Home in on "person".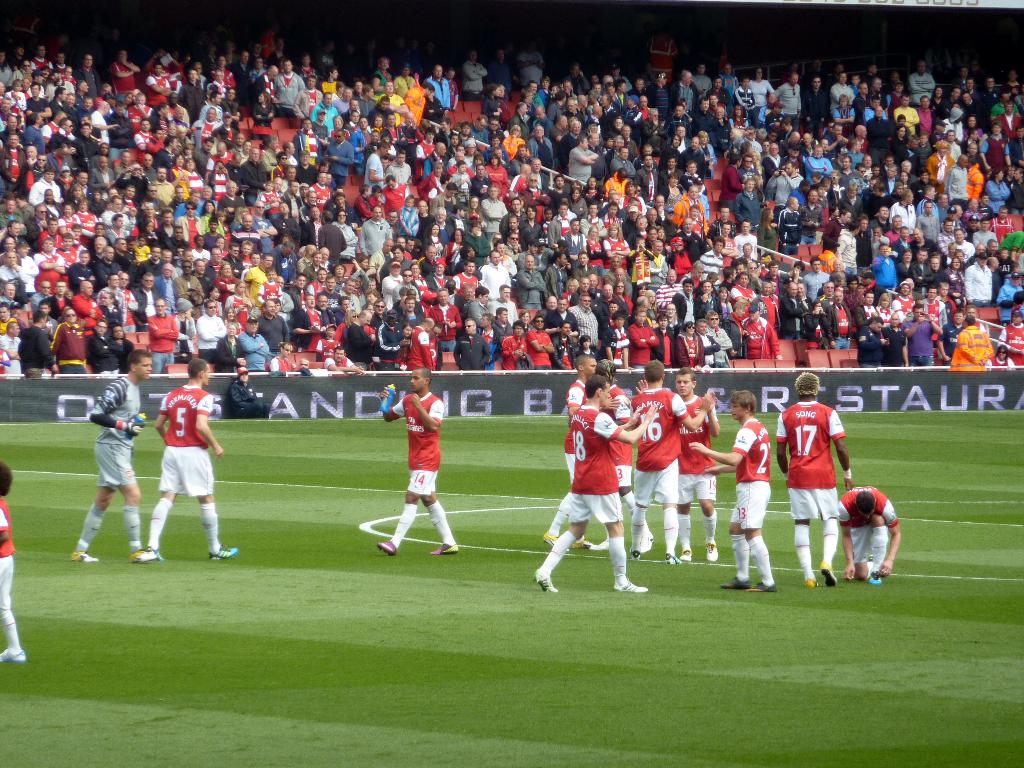
Homed in at 371, 372, 445, 550.
